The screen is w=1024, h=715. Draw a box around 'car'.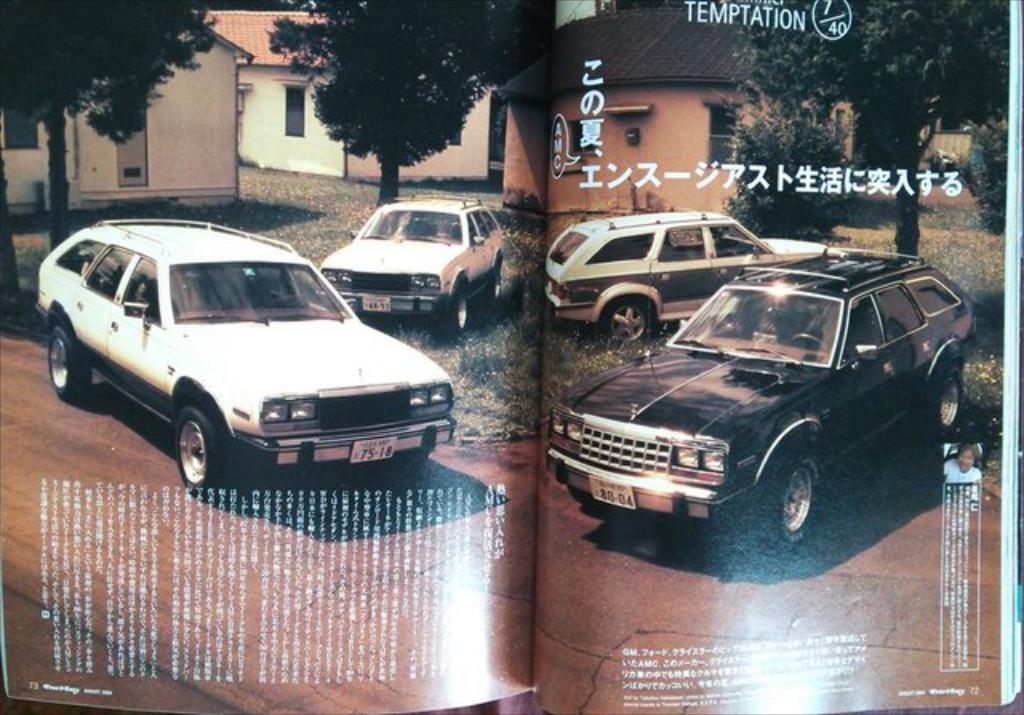
34/214/458/504.
